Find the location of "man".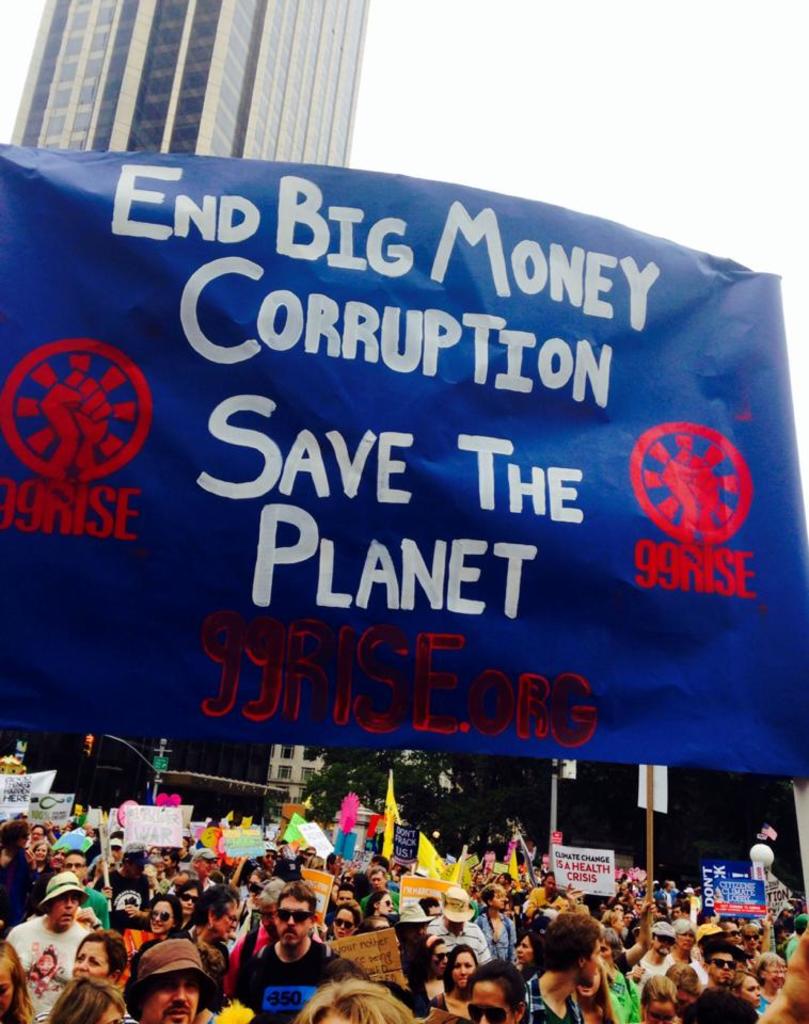
Location: {"left": 717, "top": 921, "right": 741, "bottom": 946}.
